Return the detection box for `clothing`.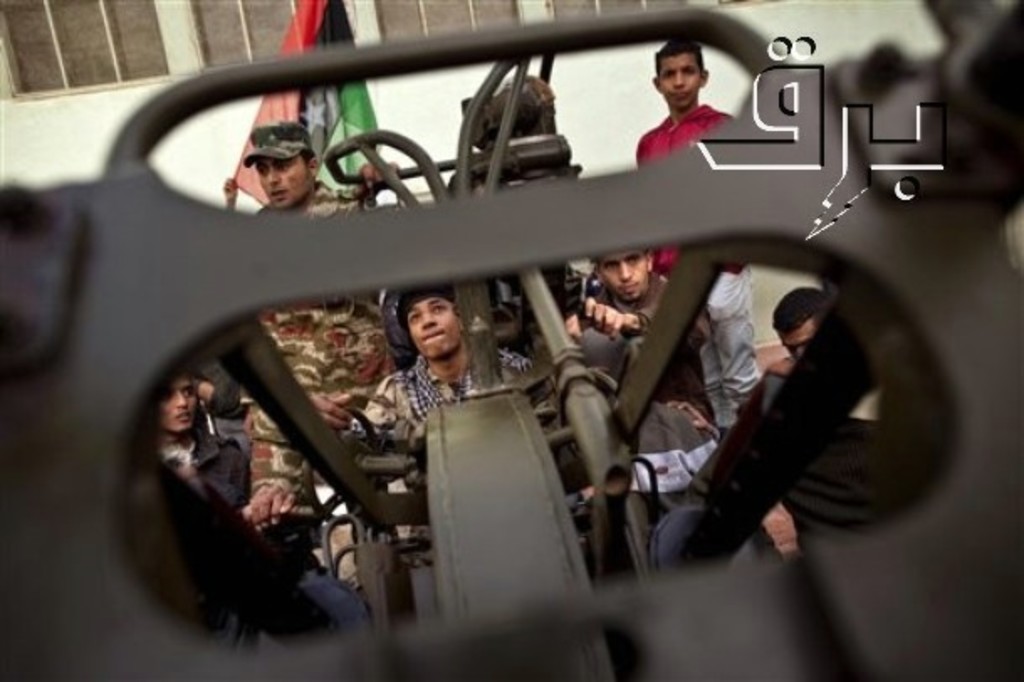
(left=344, top=334, right=551, bottom=563).
